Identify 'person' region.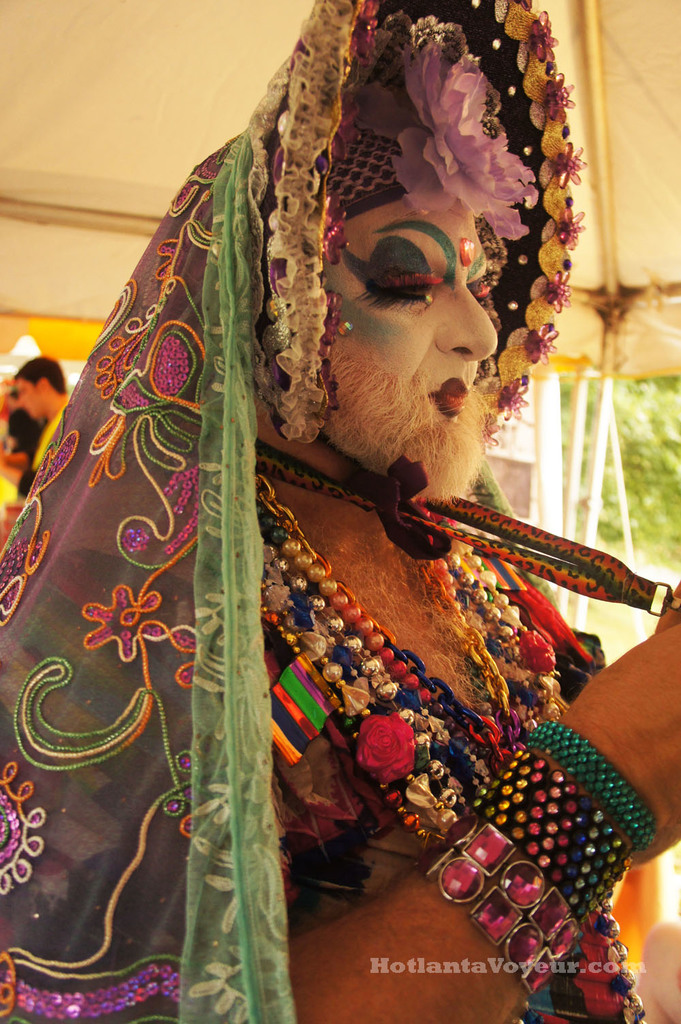
Region: <box>15,357,67,494</box>.
